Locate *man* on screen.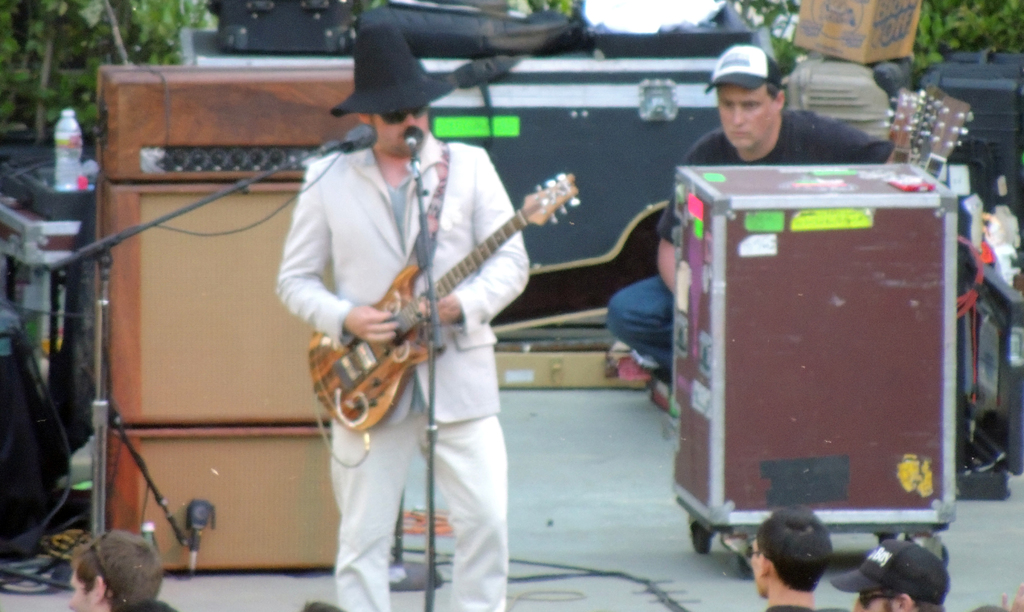
On screen at region(273, 18, 534, 611).
